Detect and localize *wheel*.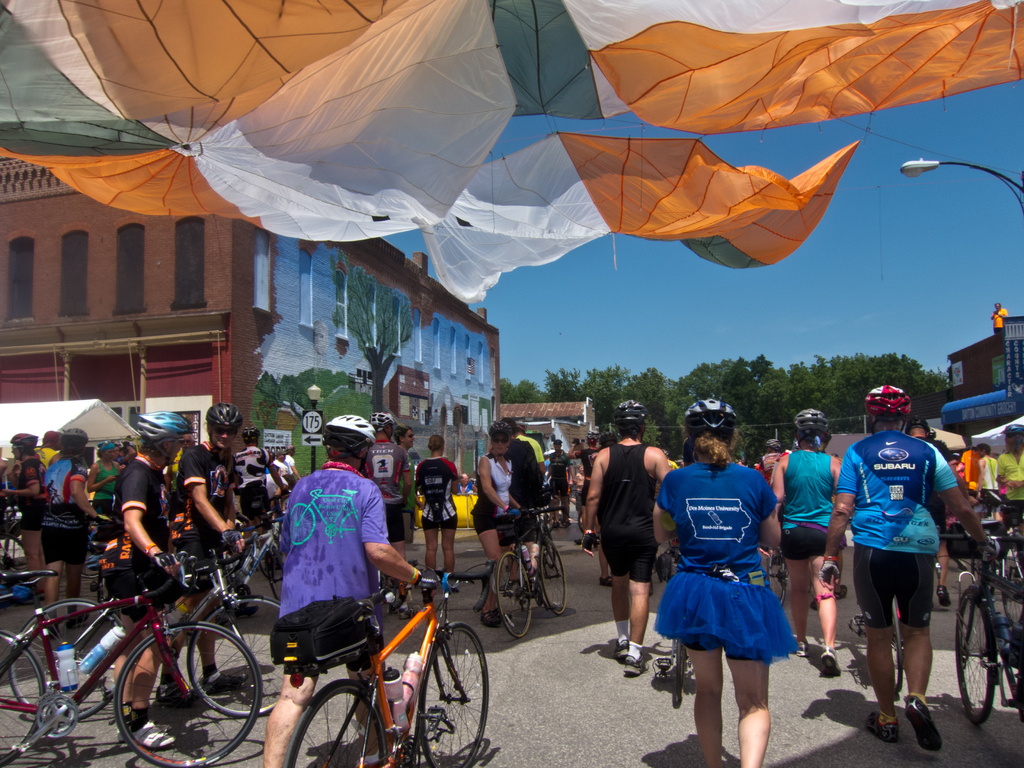
Localized at rect(0, 621, 49, 765).
